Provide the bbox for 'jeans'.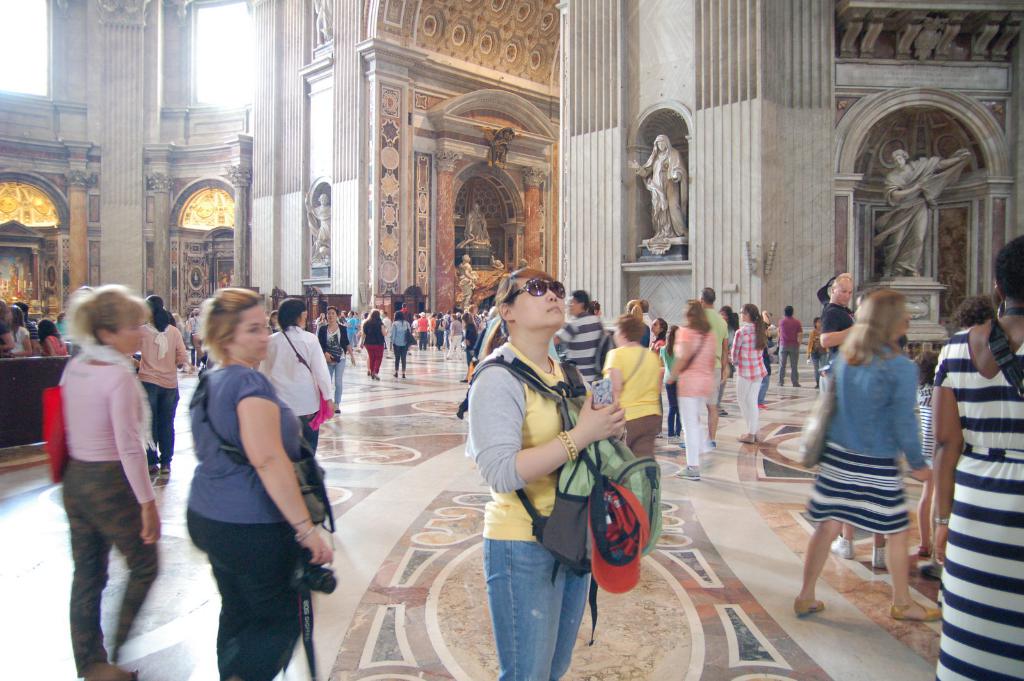
BBox(618, 417, 660, 459).
